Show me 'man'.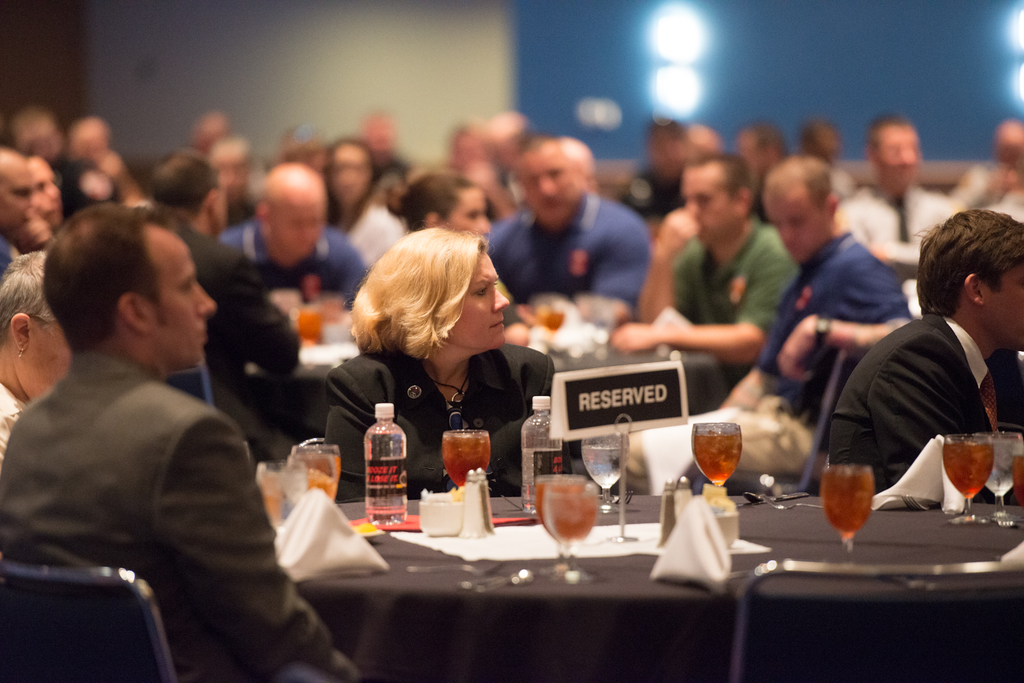
'man' is here: left=0, top=152, right=53, bottom=278.
